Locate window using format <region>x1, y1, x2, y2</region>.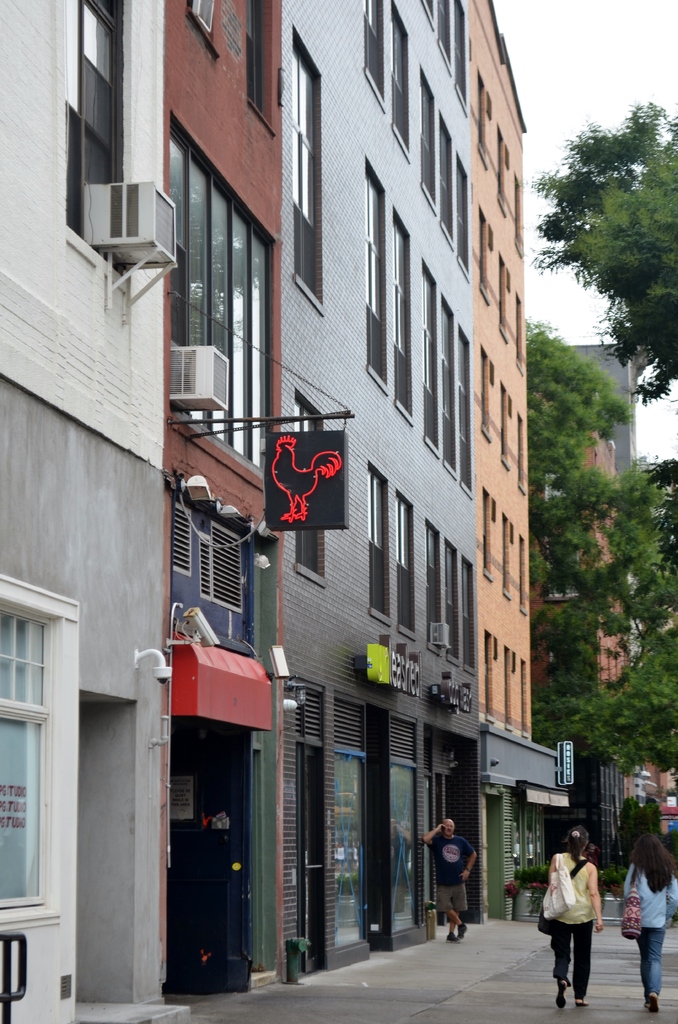
<region>392, 211, 412, 424</region>.
